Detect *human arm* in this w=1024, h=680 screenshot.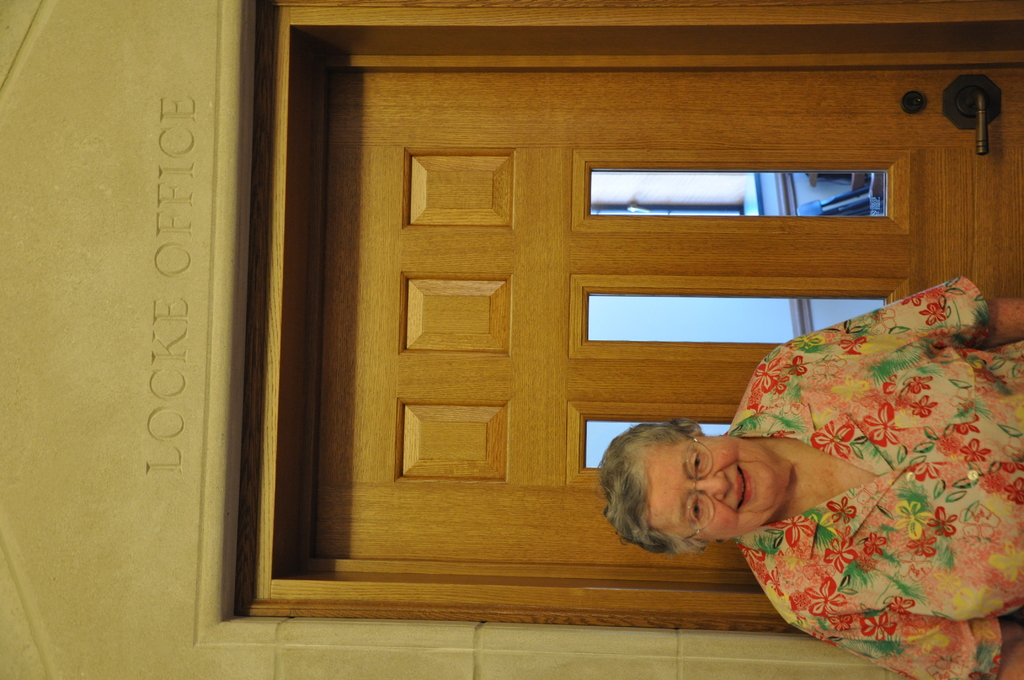
Detection: [769, 281, 1023, 365].
